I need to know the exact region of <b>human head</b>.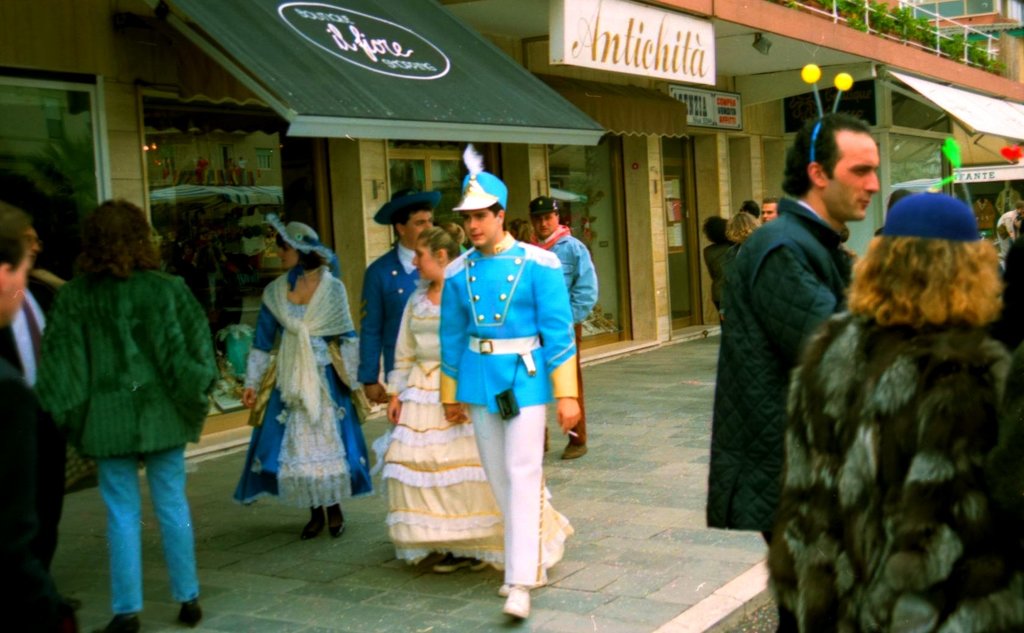
Region: bbox=[411, 222, 465, 286].
